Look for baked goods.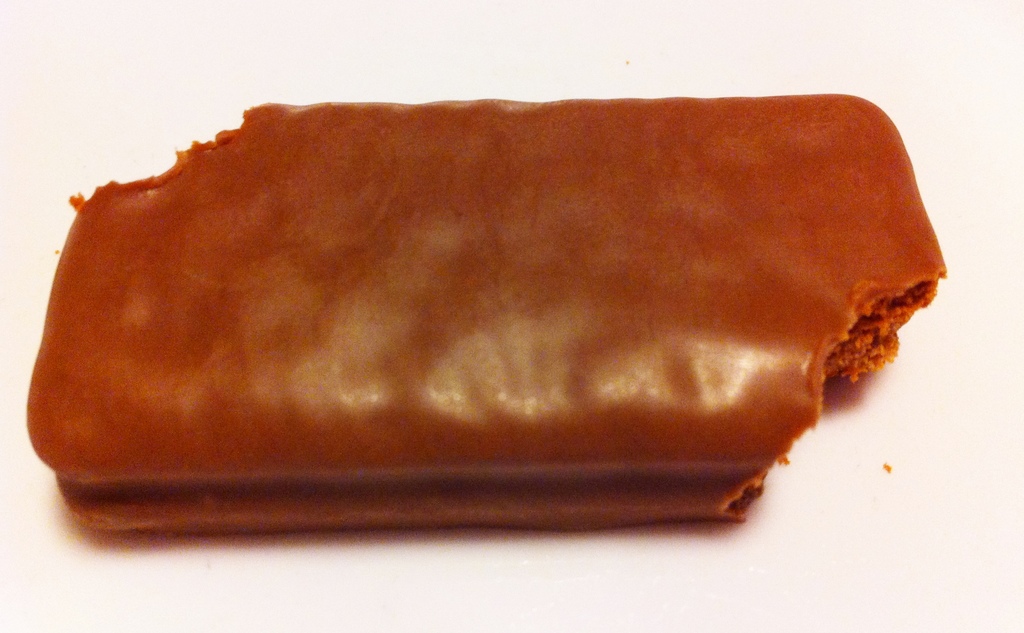
Found: box(23, 92, 944, 536).
